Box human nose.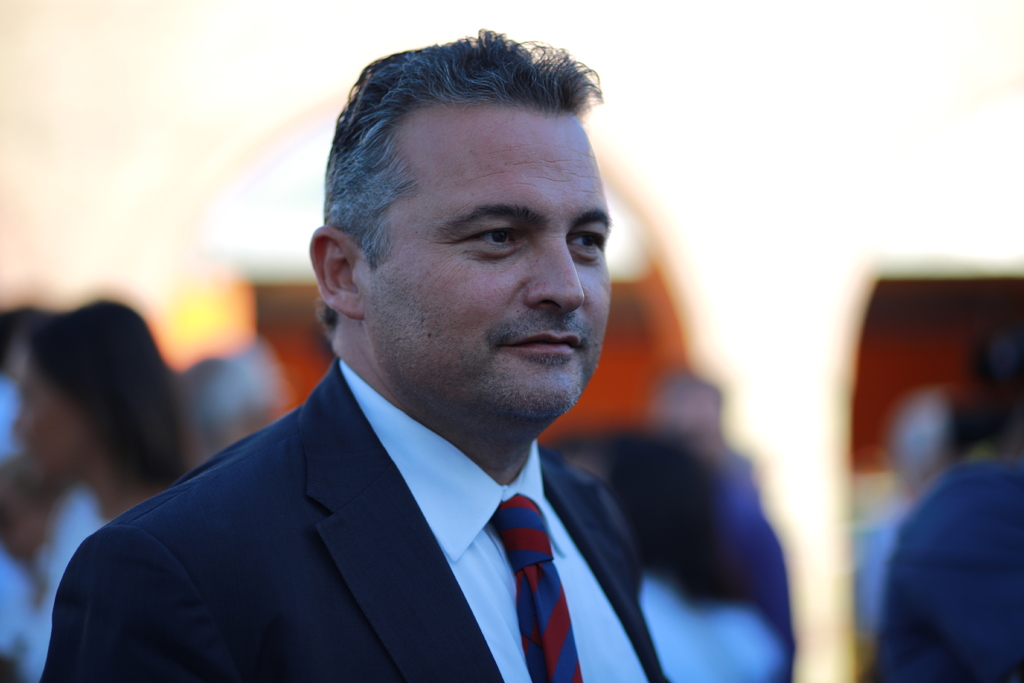
<bbox>524, 229, 586, 313</bbox>.
